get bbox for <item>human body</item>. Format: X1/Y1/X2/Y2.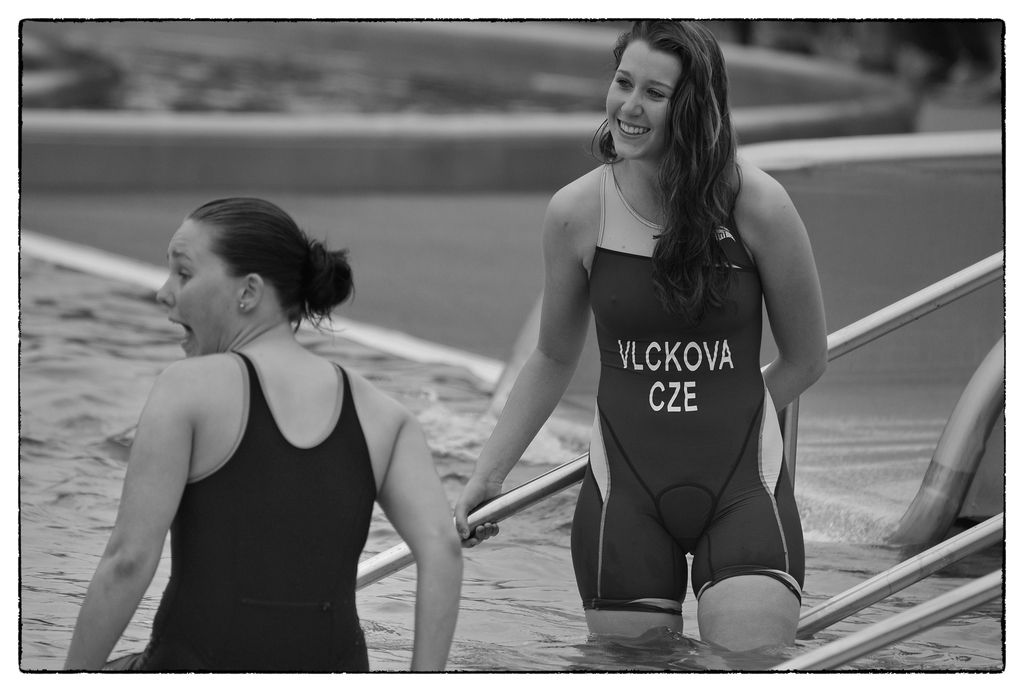
489/40/828/645.
